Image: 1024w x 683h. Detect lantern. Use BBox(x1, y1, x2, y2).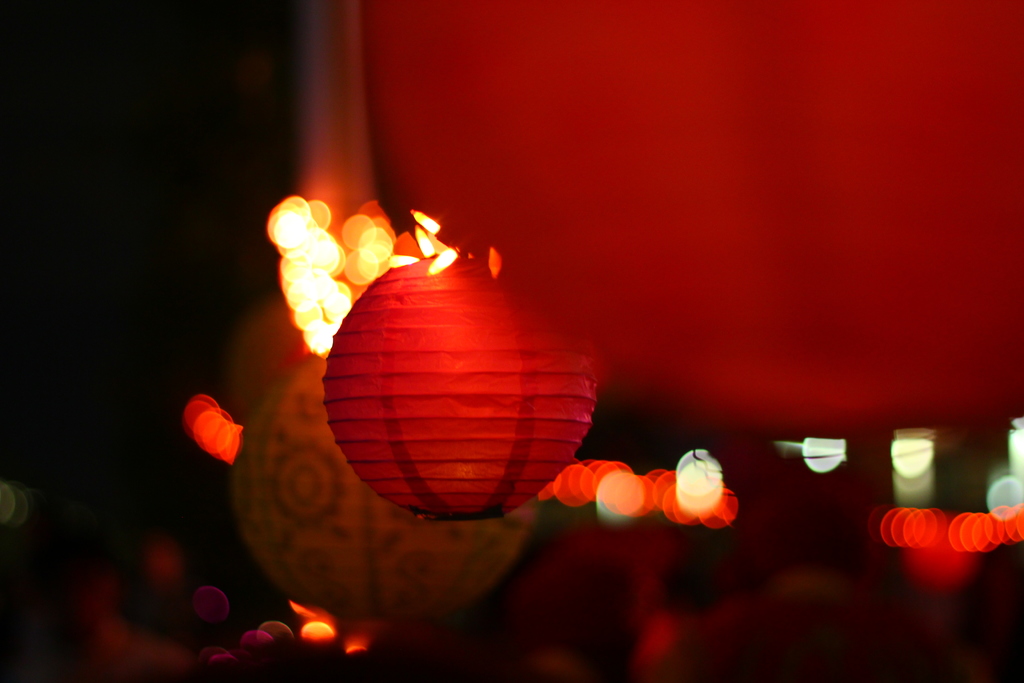
BBox(230, 352, 530, 624).
